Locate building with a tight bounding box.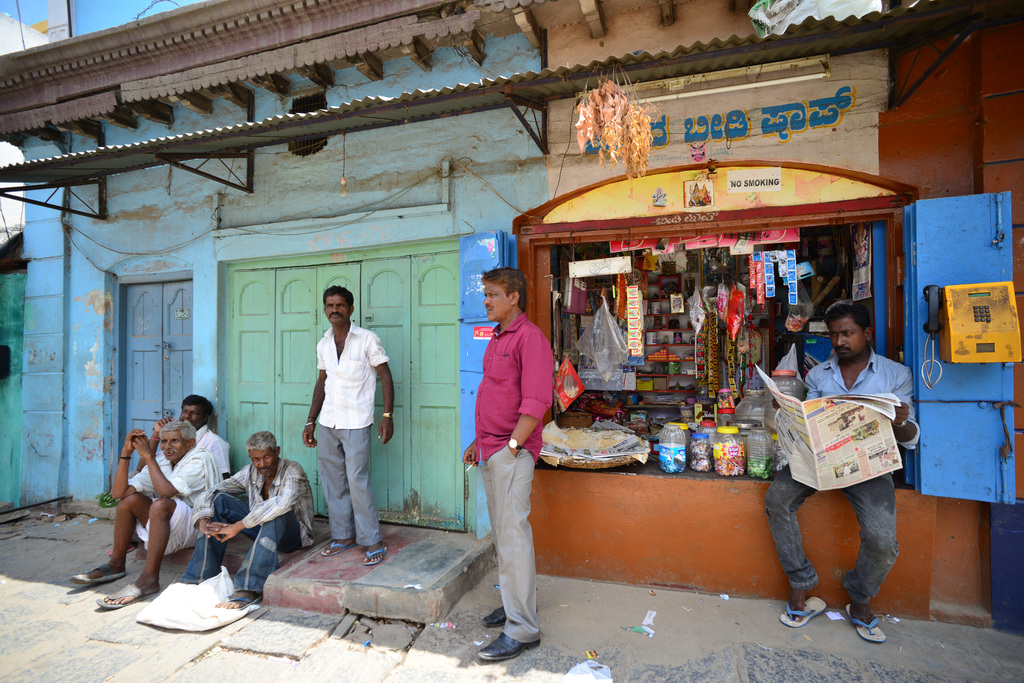
bbox(0, 0, 1023, 634).
